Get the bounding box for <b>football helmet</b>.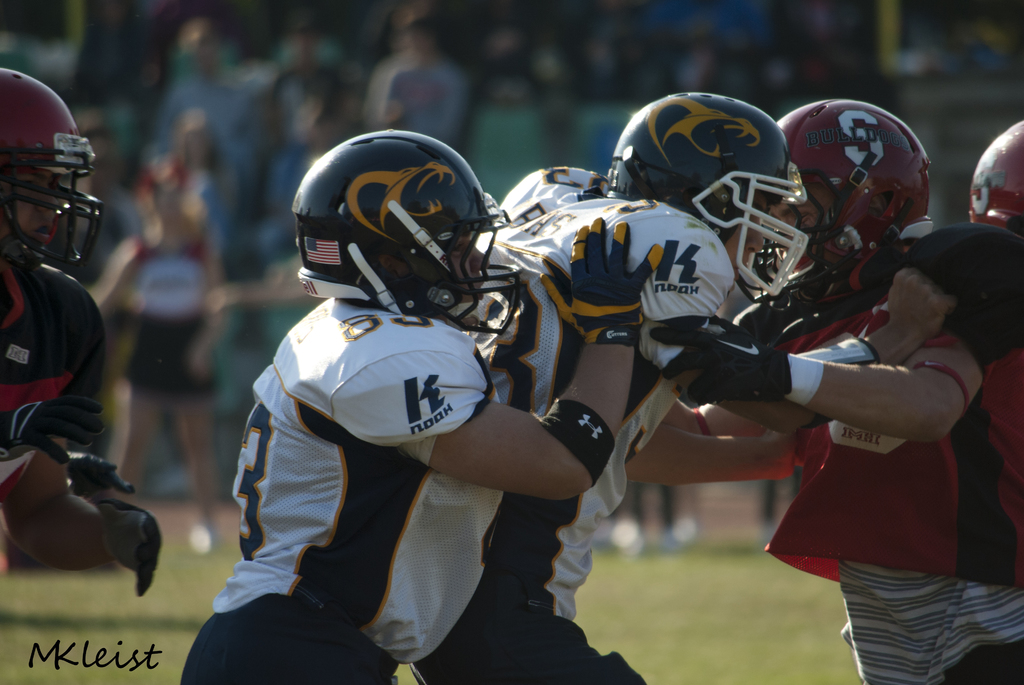
[left=593, top=91, right=816, bottom=245].
